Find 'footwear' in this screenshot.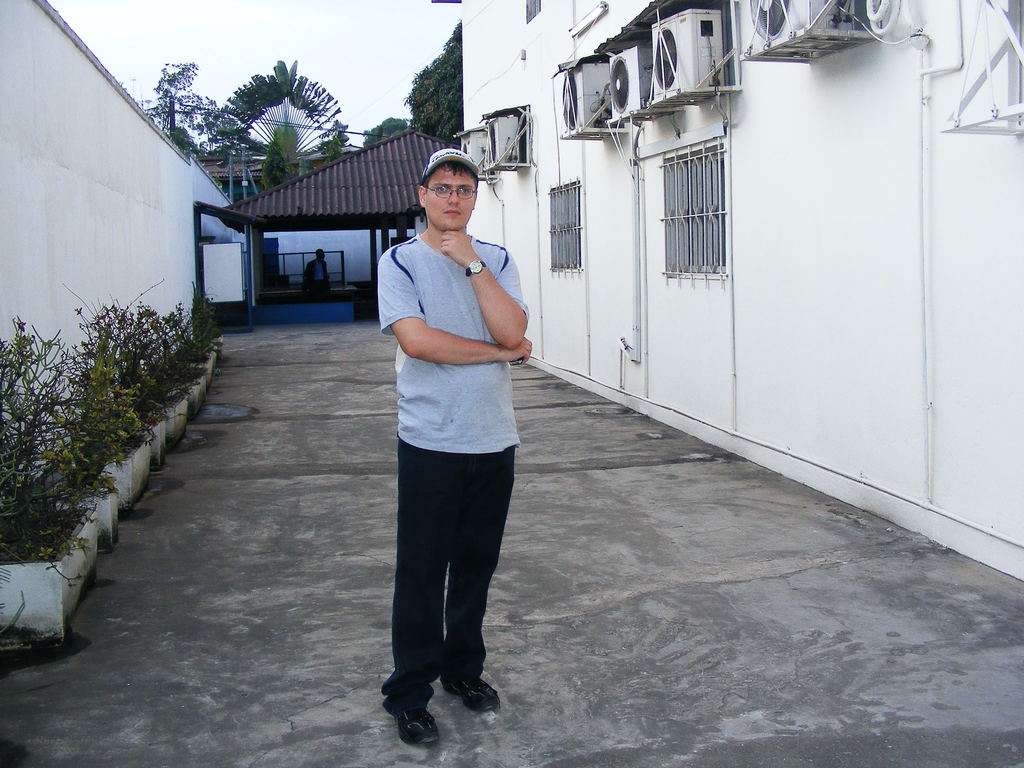
The bounding box for 'footwear' is (left=454, top=678, right=501, bottom=716).
